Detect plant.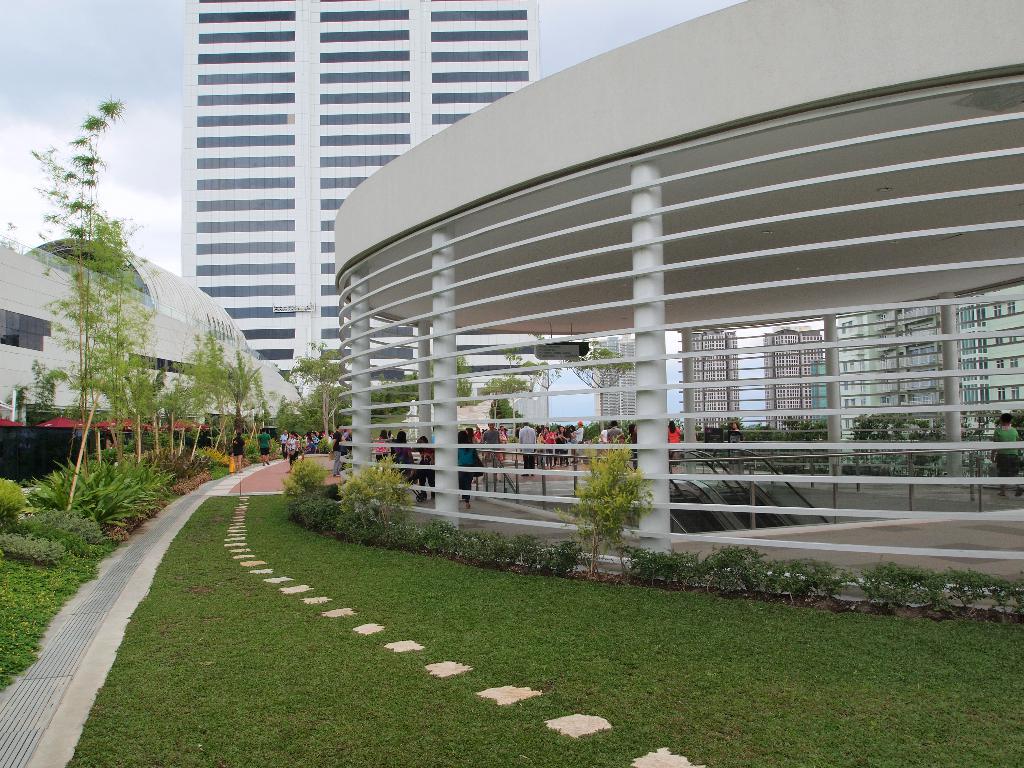
Detected at BBox(269, 430, 303, 455).
